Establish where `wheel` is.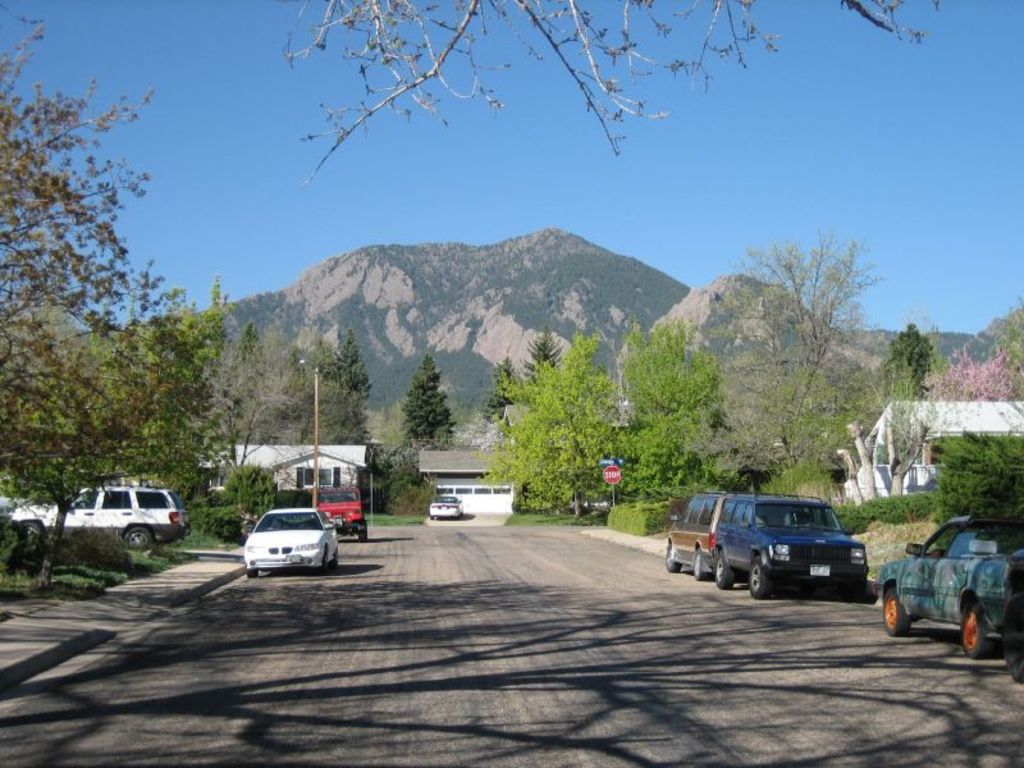
Established at 355/526/367/543.
